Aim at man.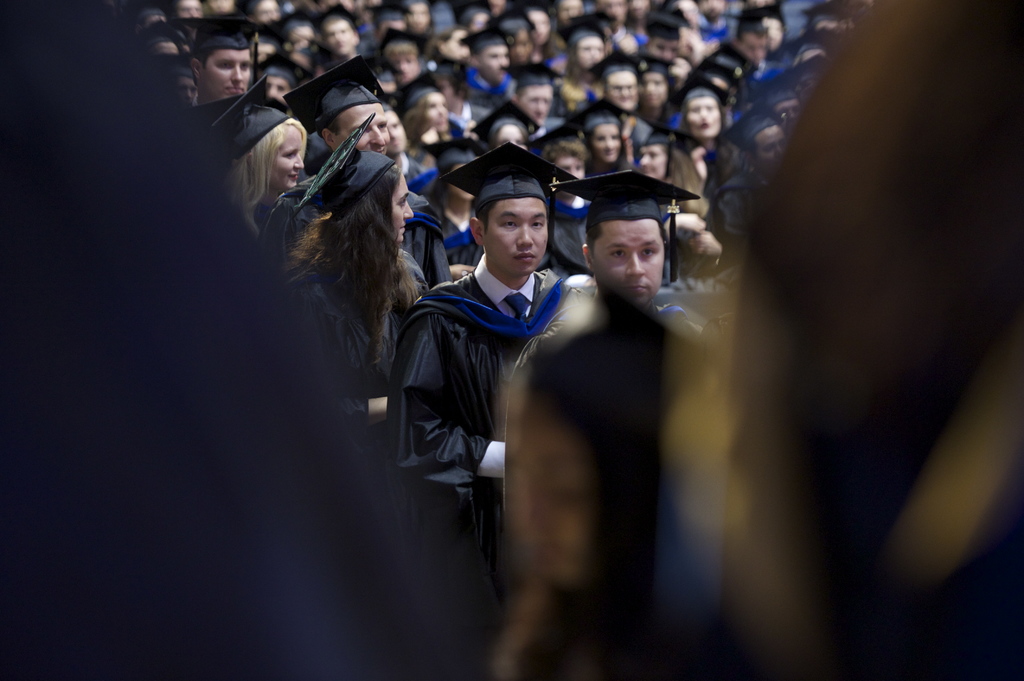
Aimed at <bbox>241, 0, 285, 23</bbox>.
